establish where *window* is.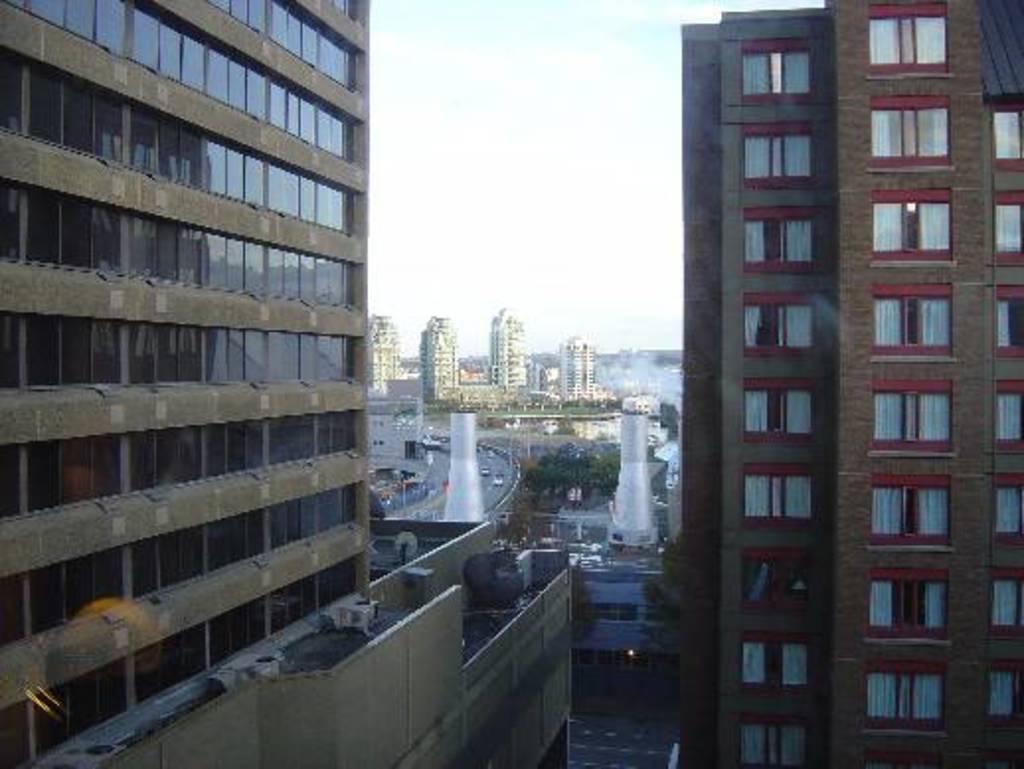
Established at bbox(996, 384, 1022, 455).
